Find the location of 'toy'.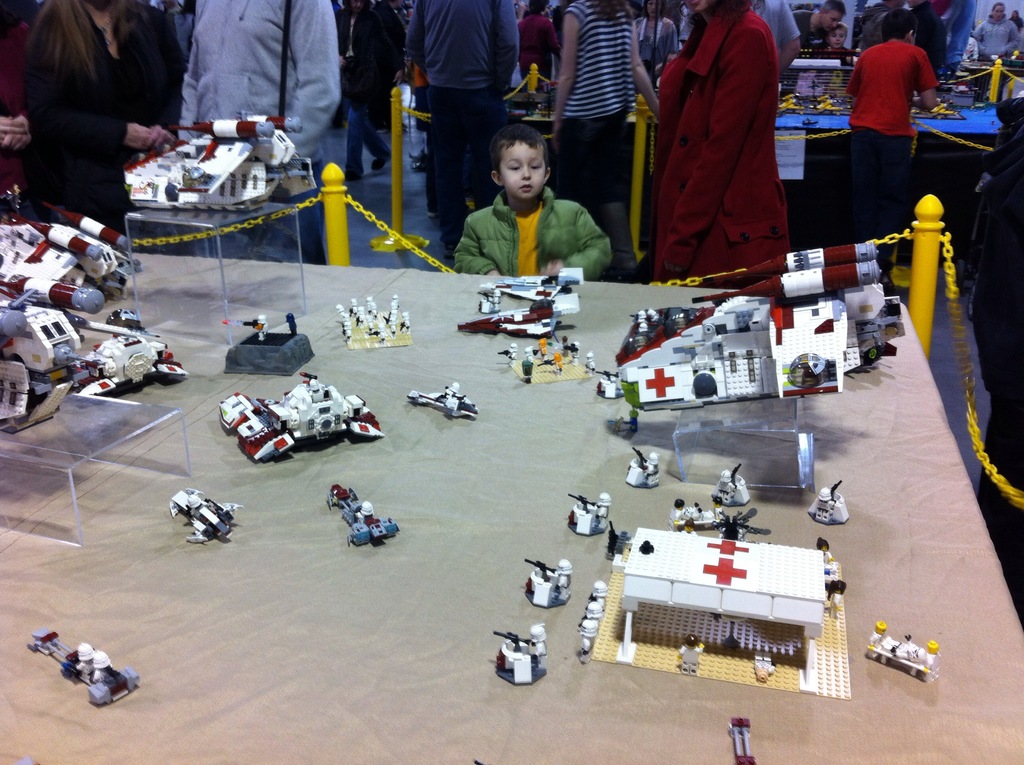
Location: [803, 483, 847, 526].
